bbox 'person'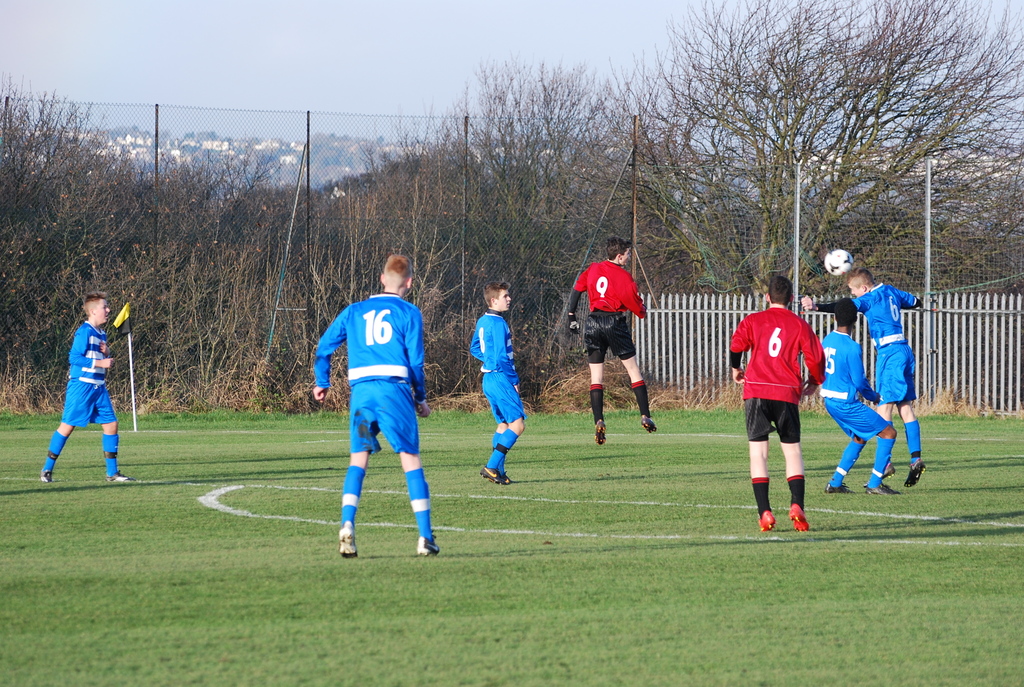
detection(719, 274, 822, 532)
